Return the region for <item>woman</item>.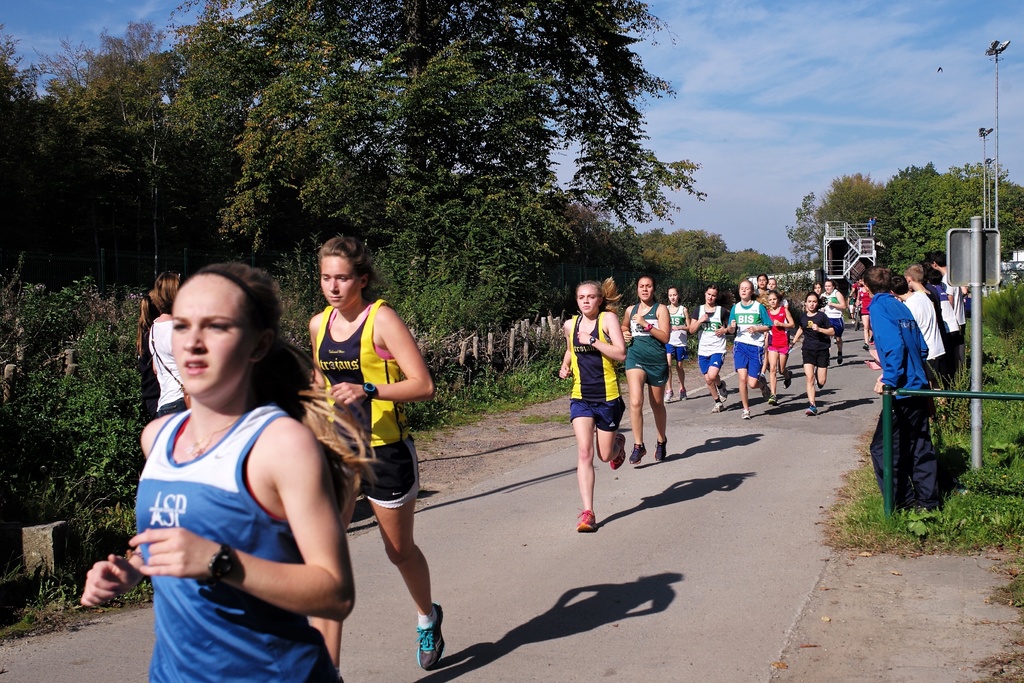
crop(306, 231, 438, 682).
